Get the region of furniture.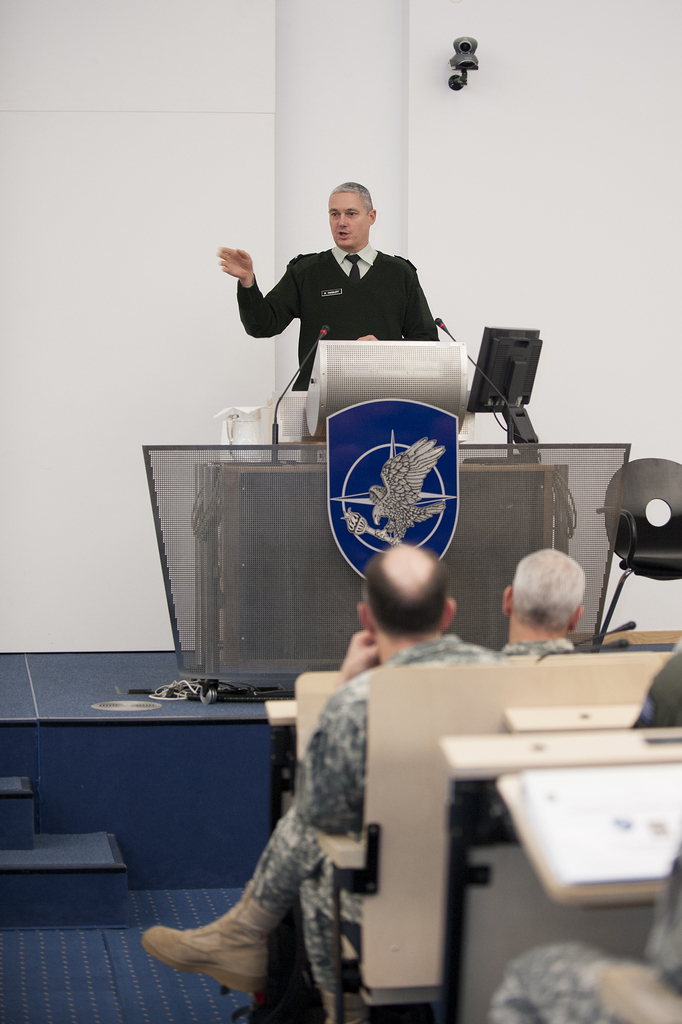
locate(313, 650, 681, 1023).
